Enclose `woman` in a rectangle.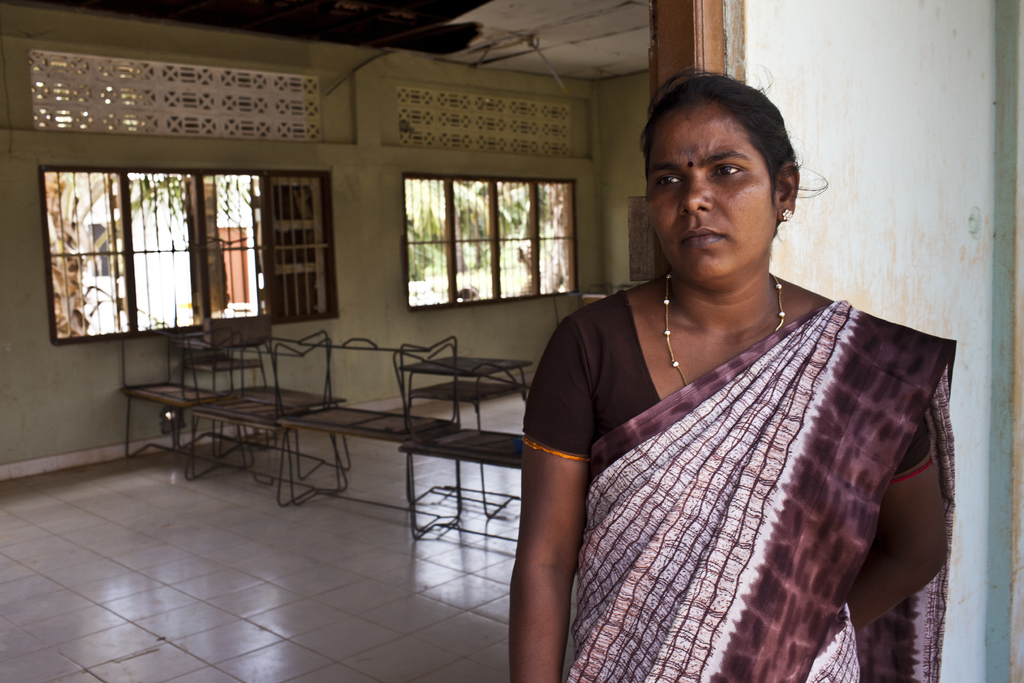
(x1=501, y1=68, x2=958, y2=682).
